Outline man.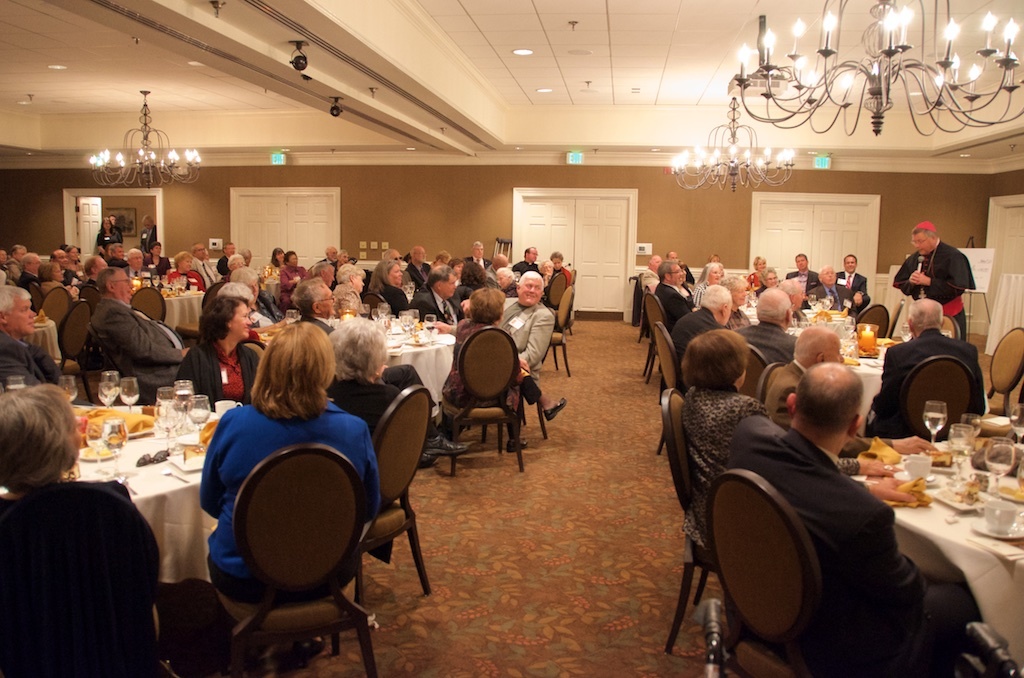
Outline: 765:326:847:424.
